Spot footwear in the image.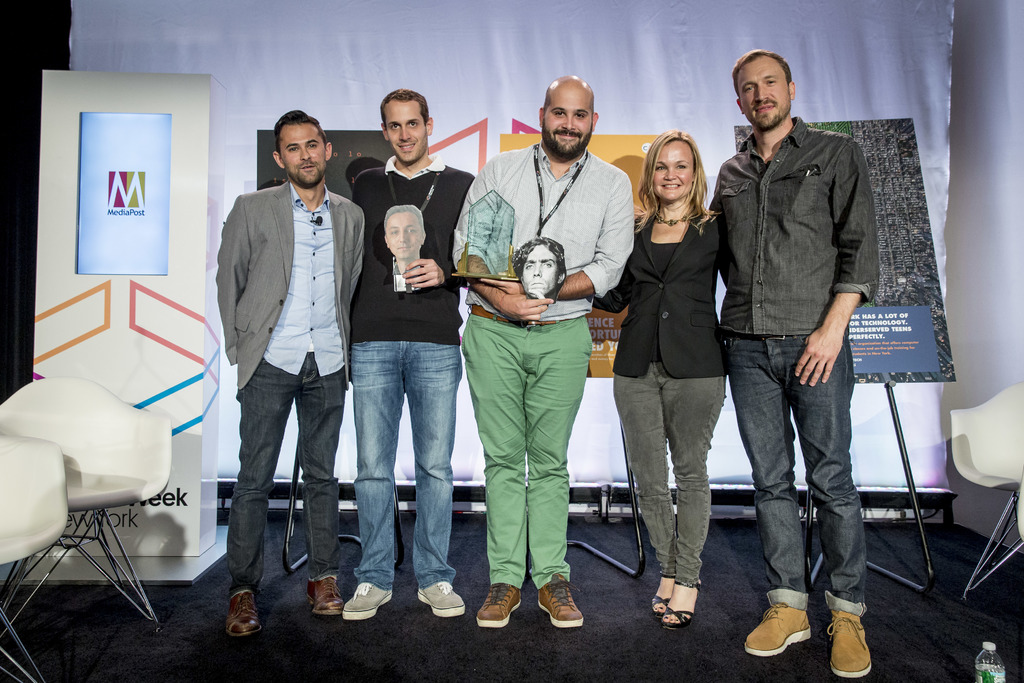
footwear found at l=476, t=583, r=525, b=627.
